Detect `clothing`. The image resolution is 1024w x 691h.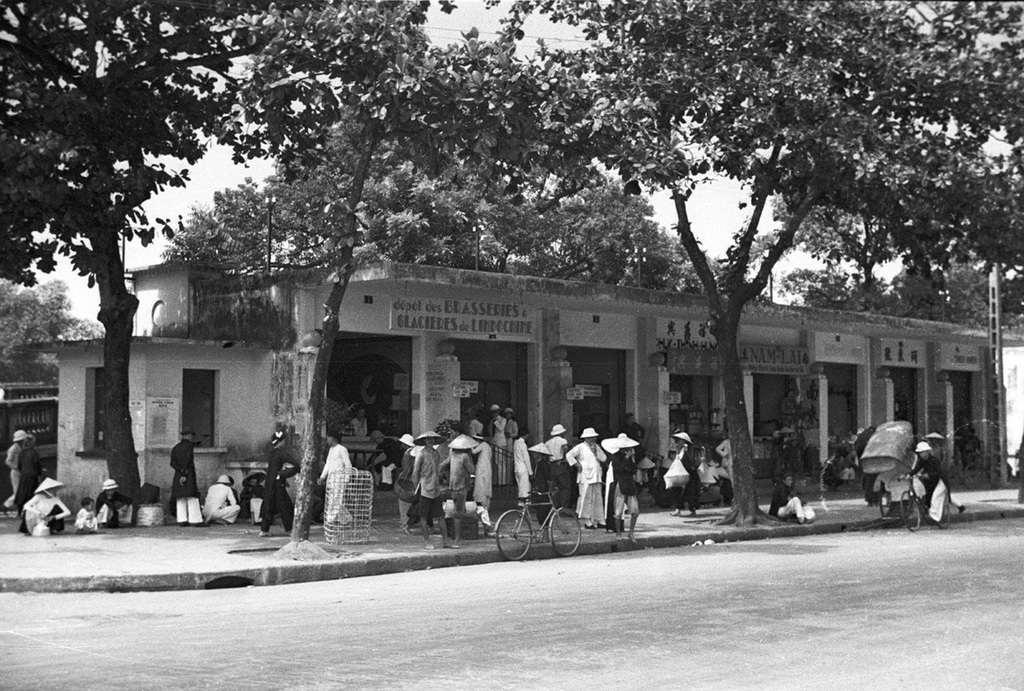
(x1=76, y1=510, x2=96, y2=533).
